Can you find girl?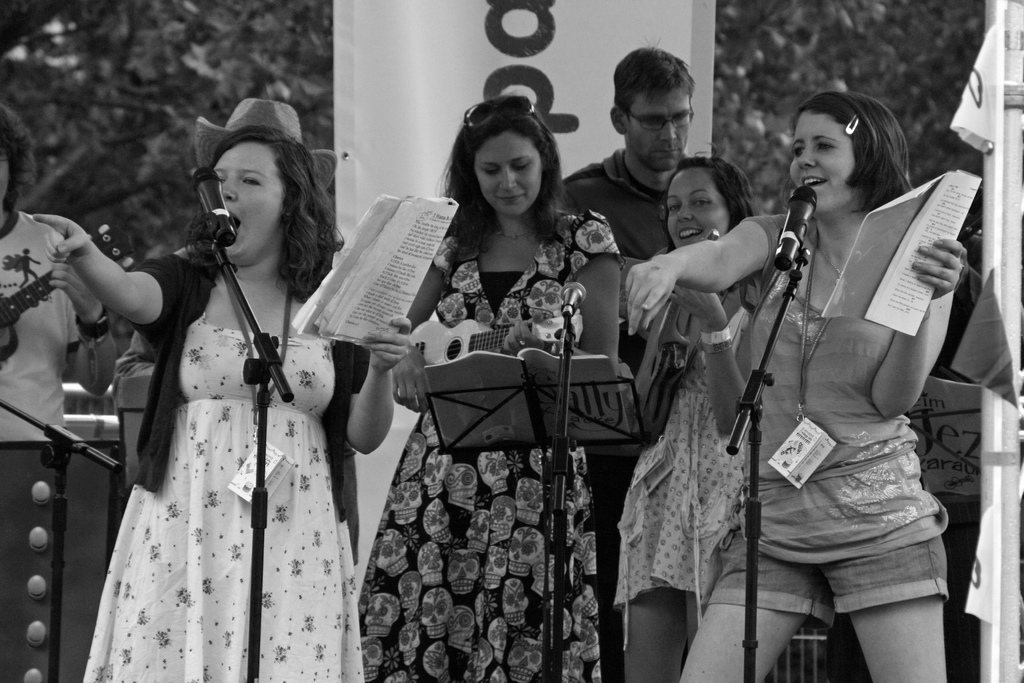
Yes, bounding box: (left=350, top=88, right=652, bottom=679).
